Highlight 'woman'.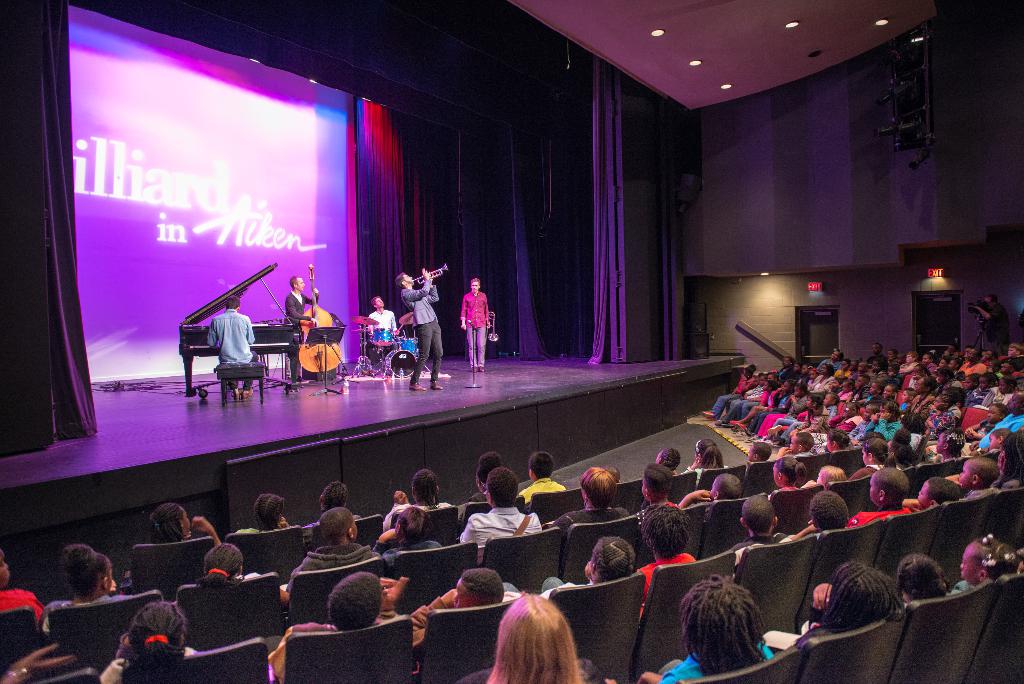
Highlighted region: bbox(142, 504, 219, 566).
